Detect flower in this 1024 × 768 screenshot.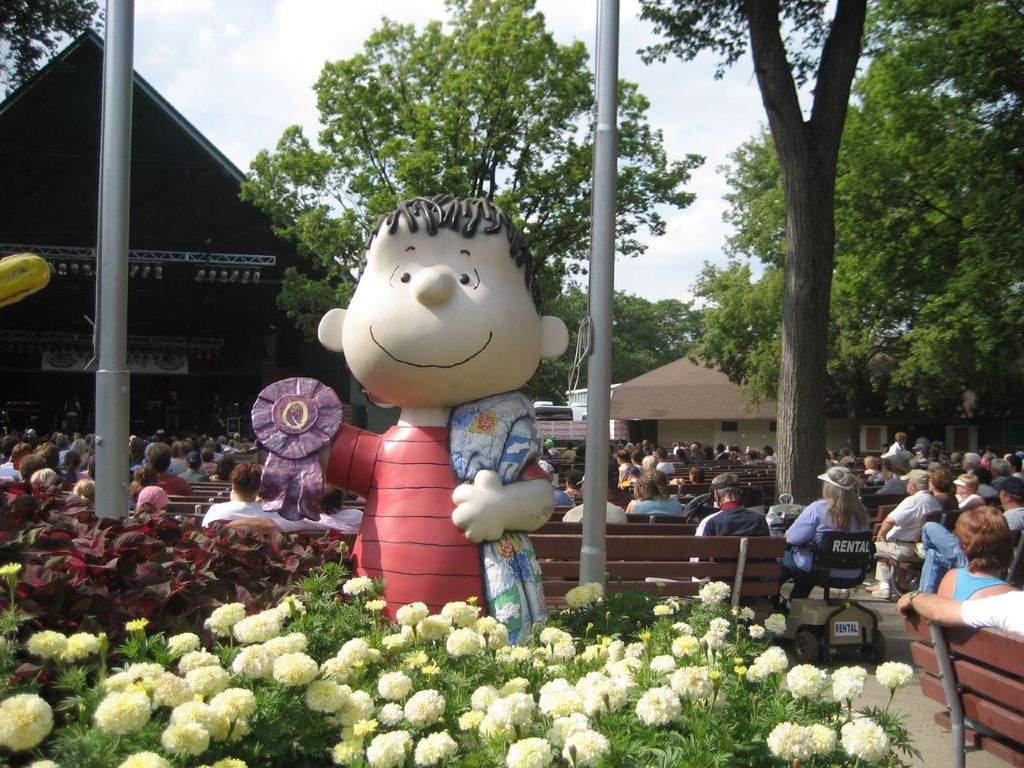
Detection: x1=176 y1=701 x2=230 y2=741.
